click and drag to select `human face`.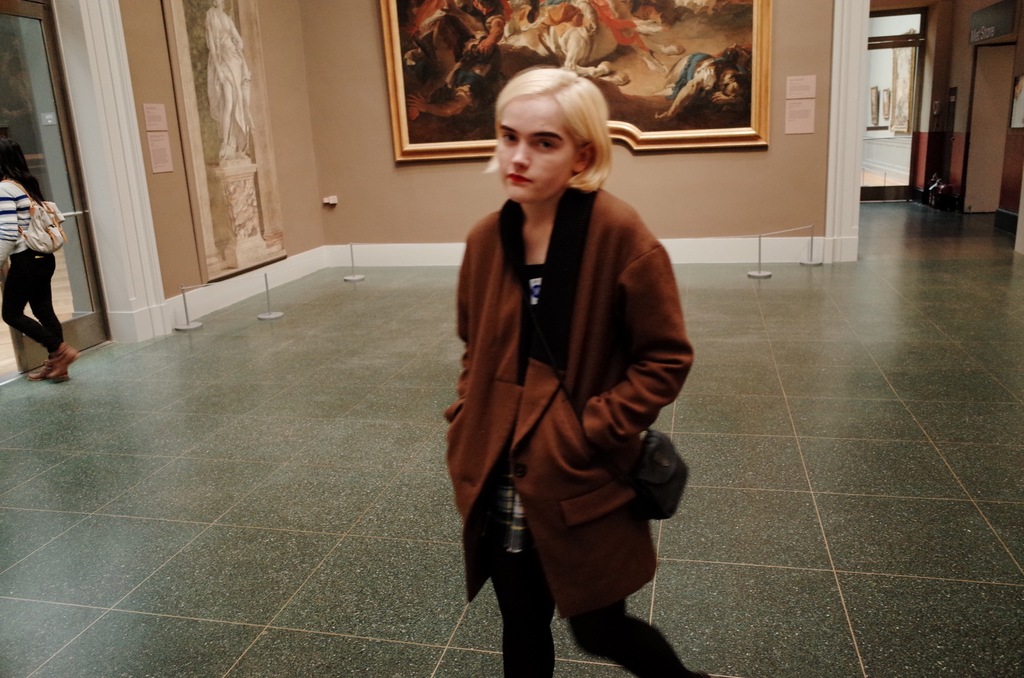
Selection: box(496, 99, 571, 200).
